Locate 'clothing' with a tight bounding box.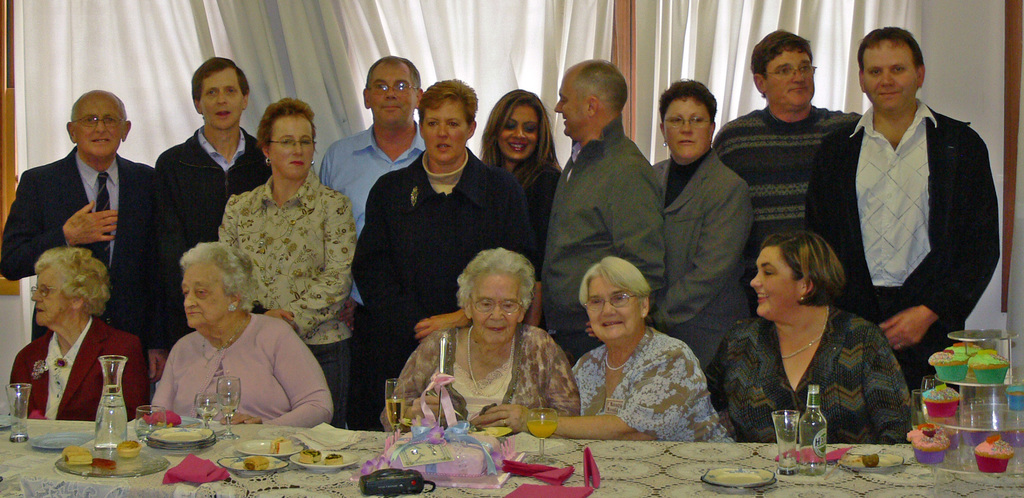
region(568, 345, 735, 440).
